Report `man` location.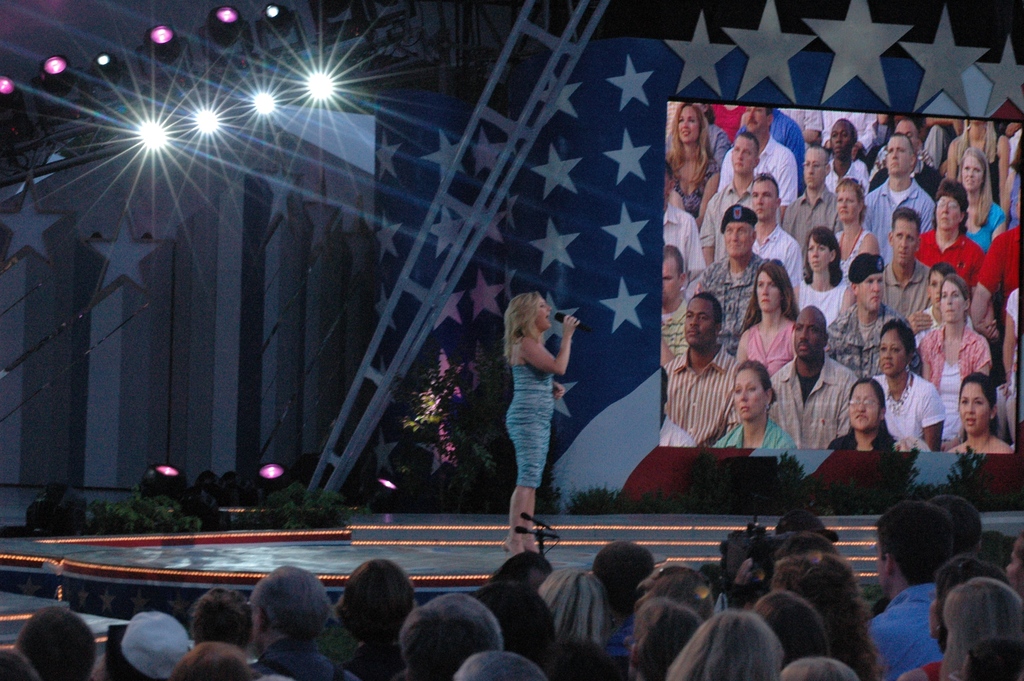
Report: (872, 500, 954, 680).
